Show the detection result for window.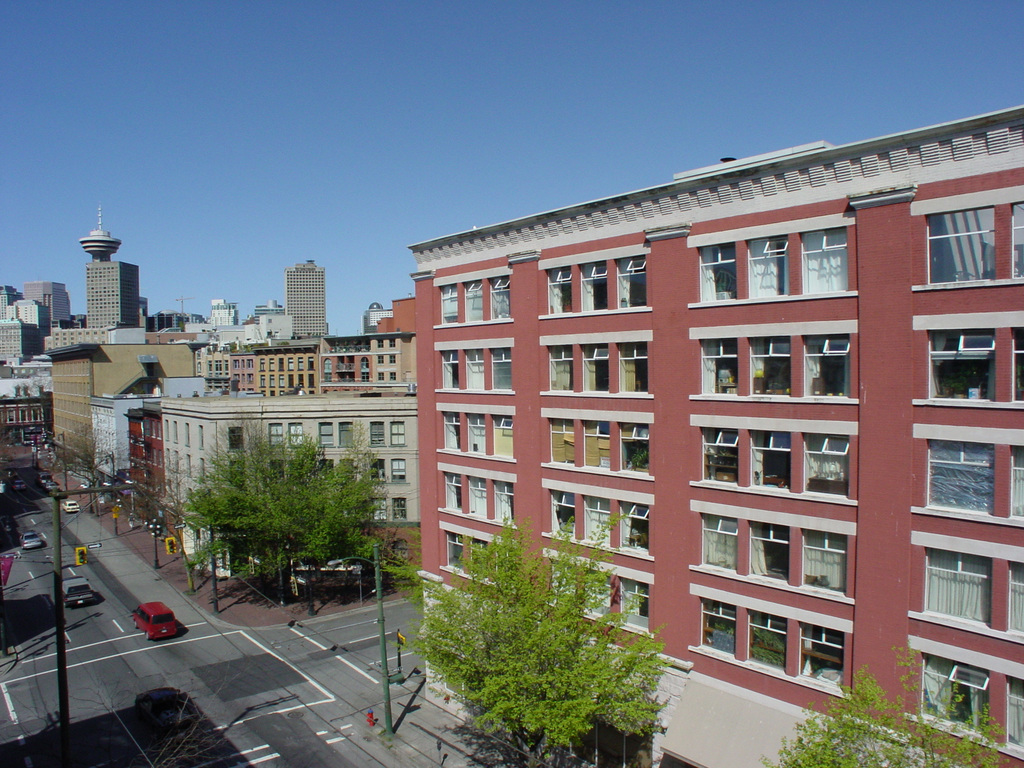
(548,491,580,542).
